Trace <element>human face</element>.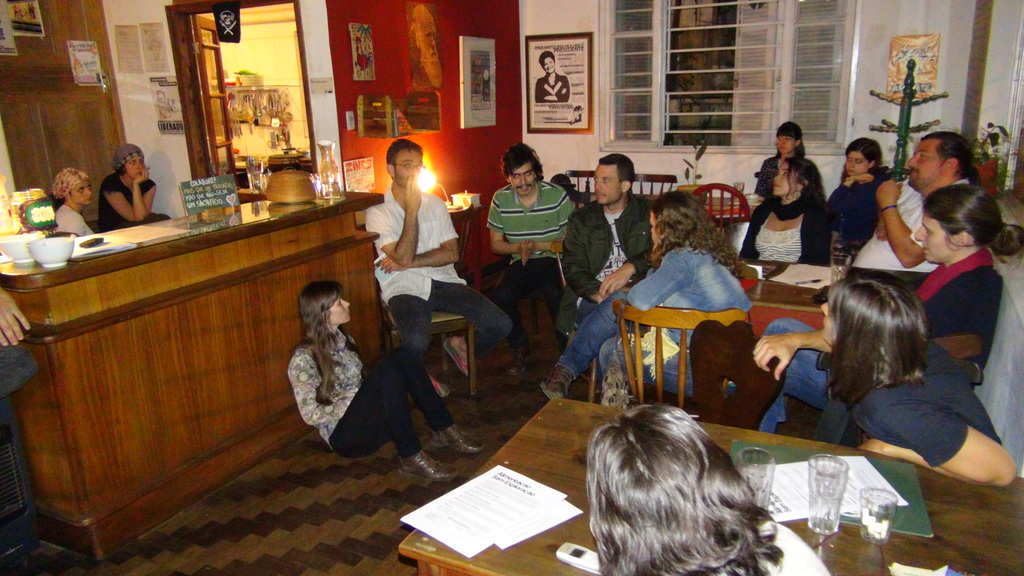
Traced to left=593, top=165, right=620, bottom=204.
